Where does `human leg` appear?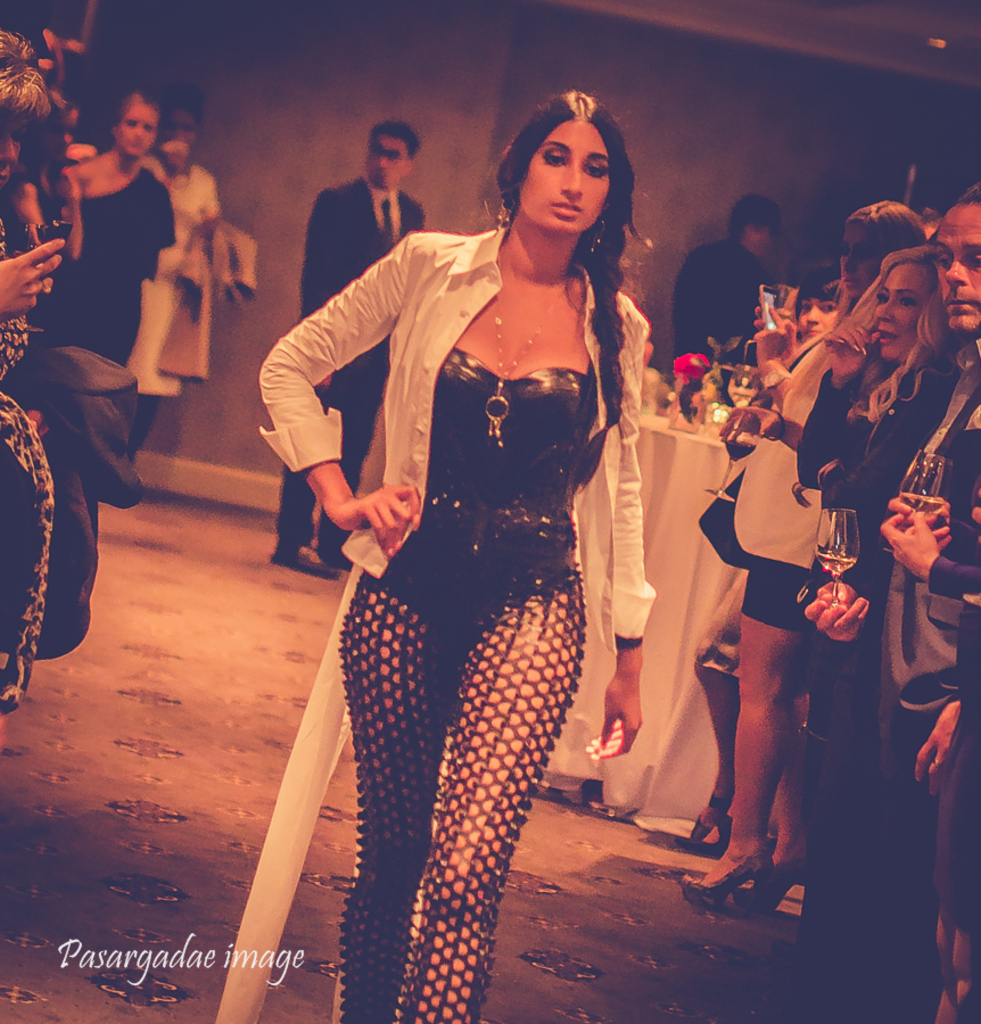
Appears at pyautogui.locateOnScreen(327, 567, 462, 1023).
